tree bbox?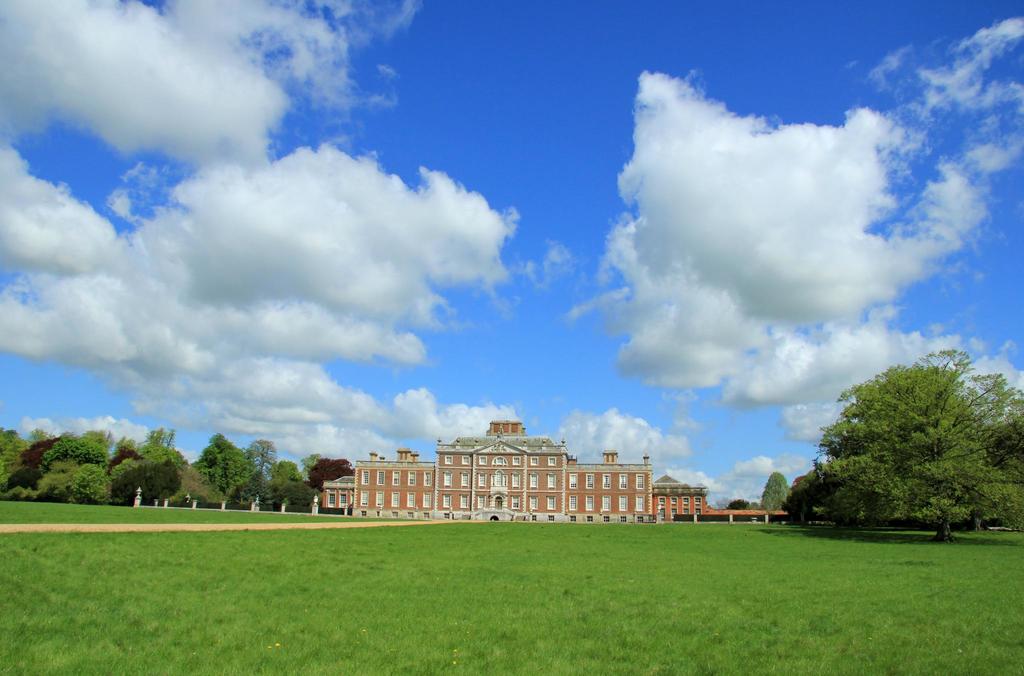
l=278, t=459, r=314, b=485
